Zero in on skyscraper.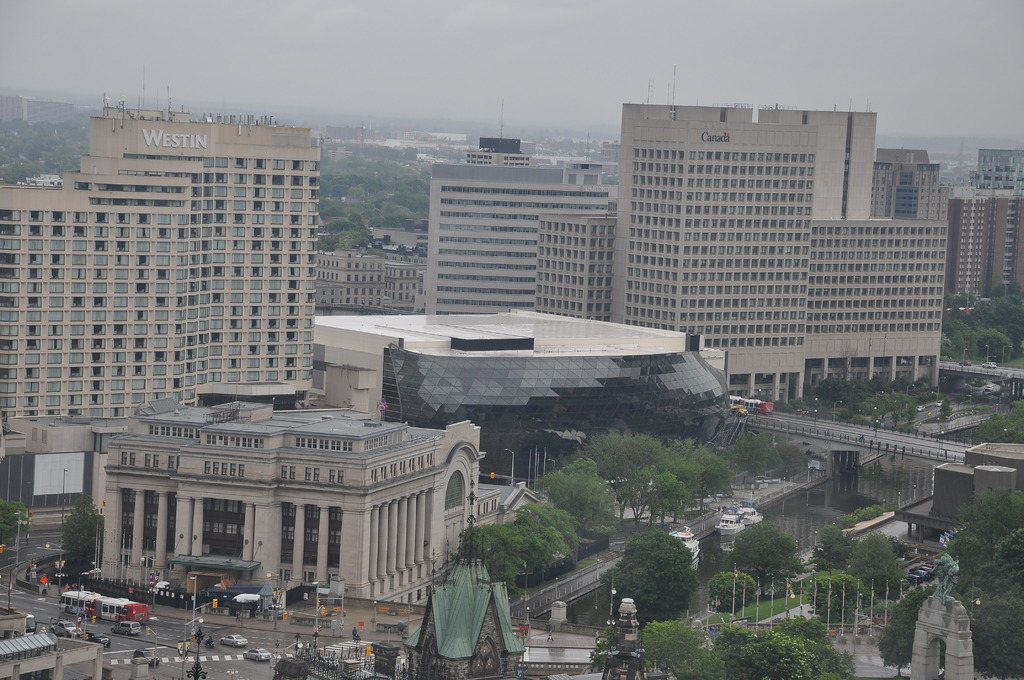
Zeroed in: <bbox>942, 196, 999, 315</bbox>.
